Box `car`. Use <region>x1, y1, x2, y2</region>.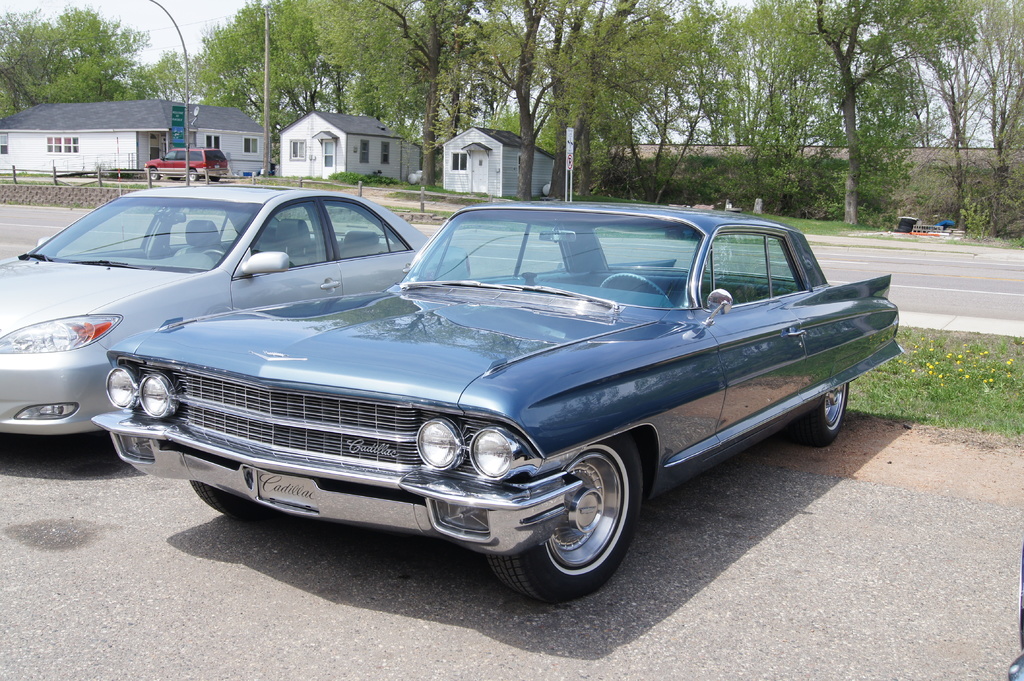
<region>144, 147, 232, 180</region>.
